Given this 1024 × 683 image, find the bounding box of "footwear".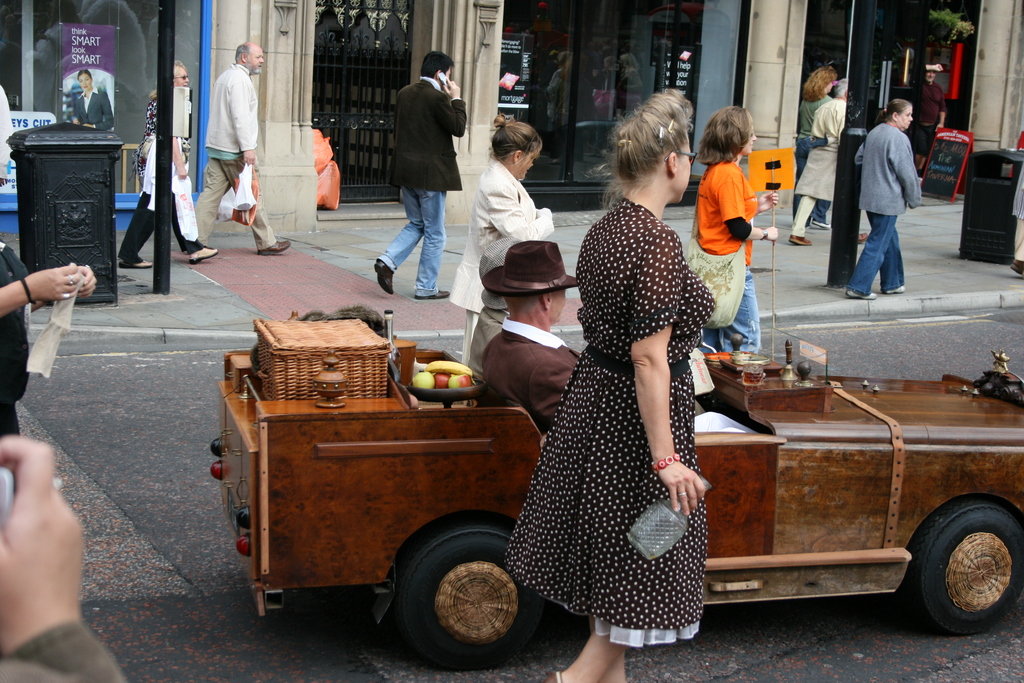
locate(543, 666, 563, 682).
